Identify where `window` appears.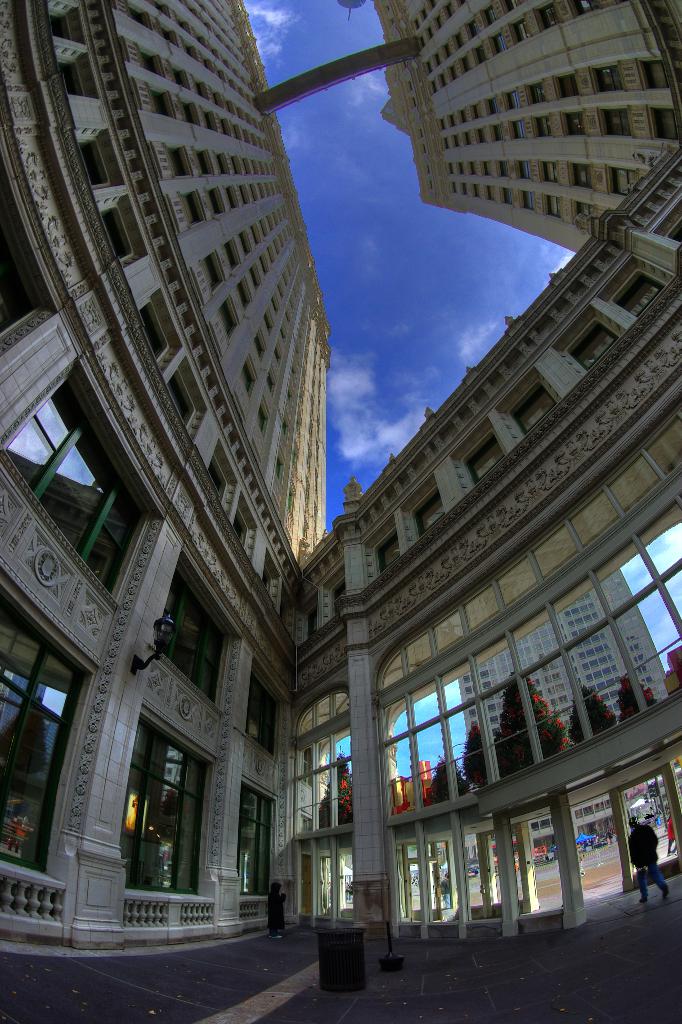
Appears at (x1=449, y1=417, x2=507, y2=496).
